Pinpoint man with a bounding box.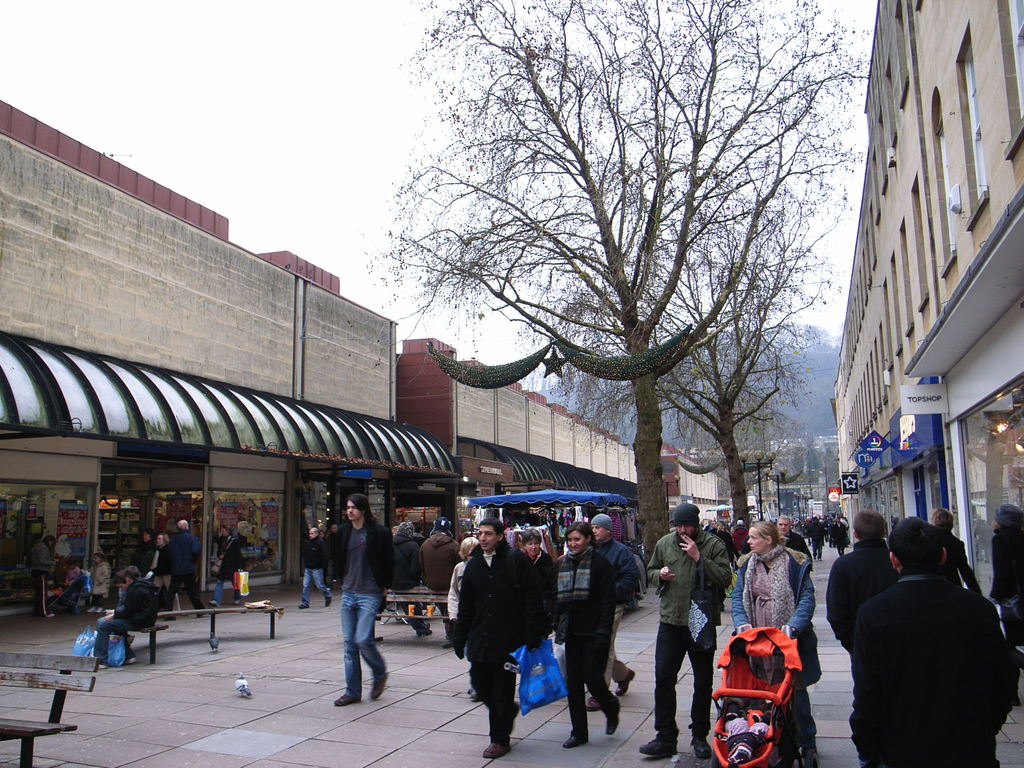
420/517/463/637.
